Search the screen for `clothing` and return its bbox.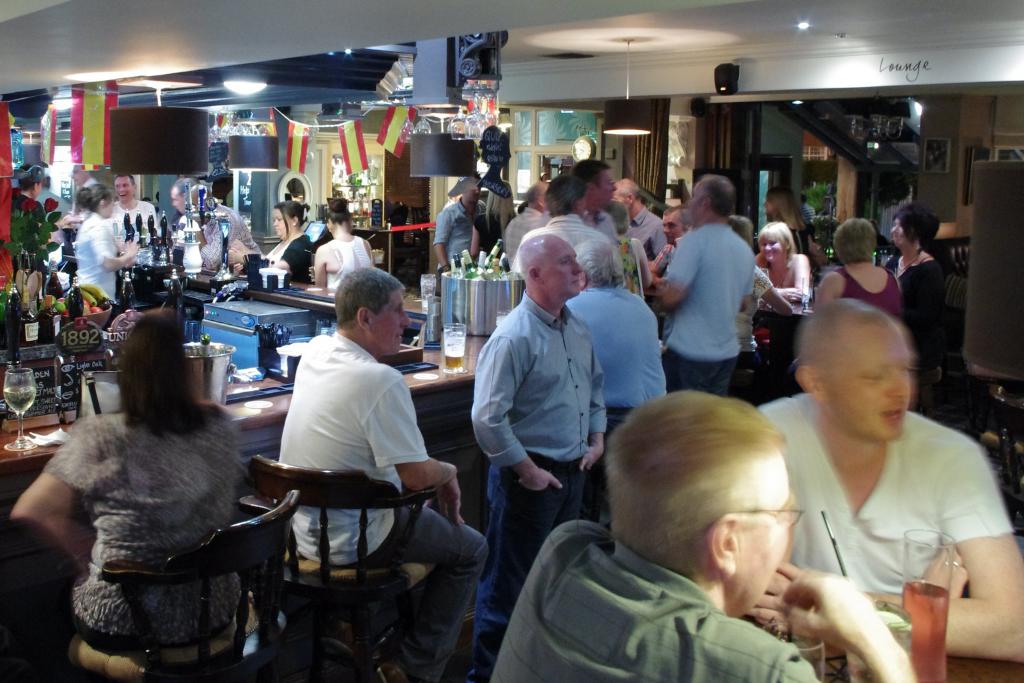
Found: crop(625, 237, 651, 294).
